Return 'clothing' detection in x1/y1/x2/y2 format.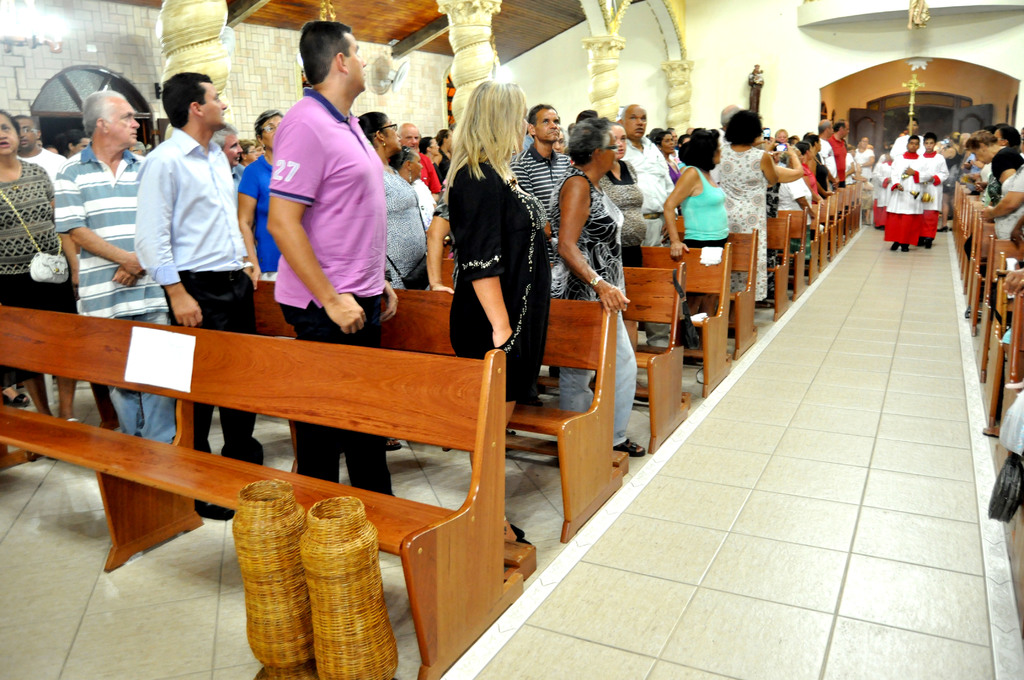
44/145/152/445.
